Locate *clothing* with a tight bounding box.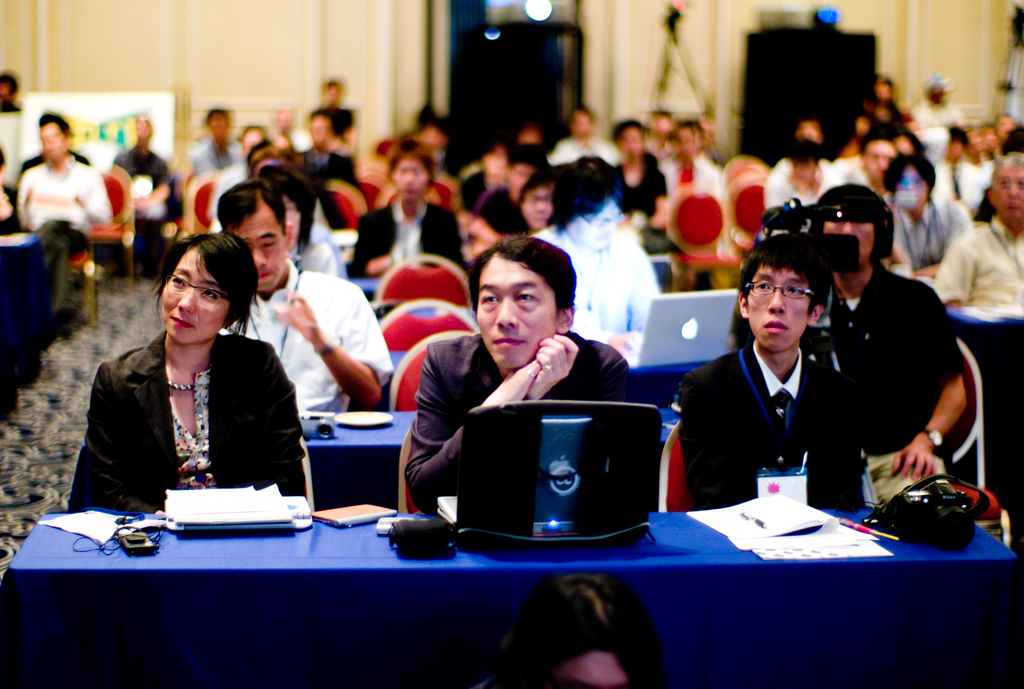
crop(409, 328, 630, 521).
